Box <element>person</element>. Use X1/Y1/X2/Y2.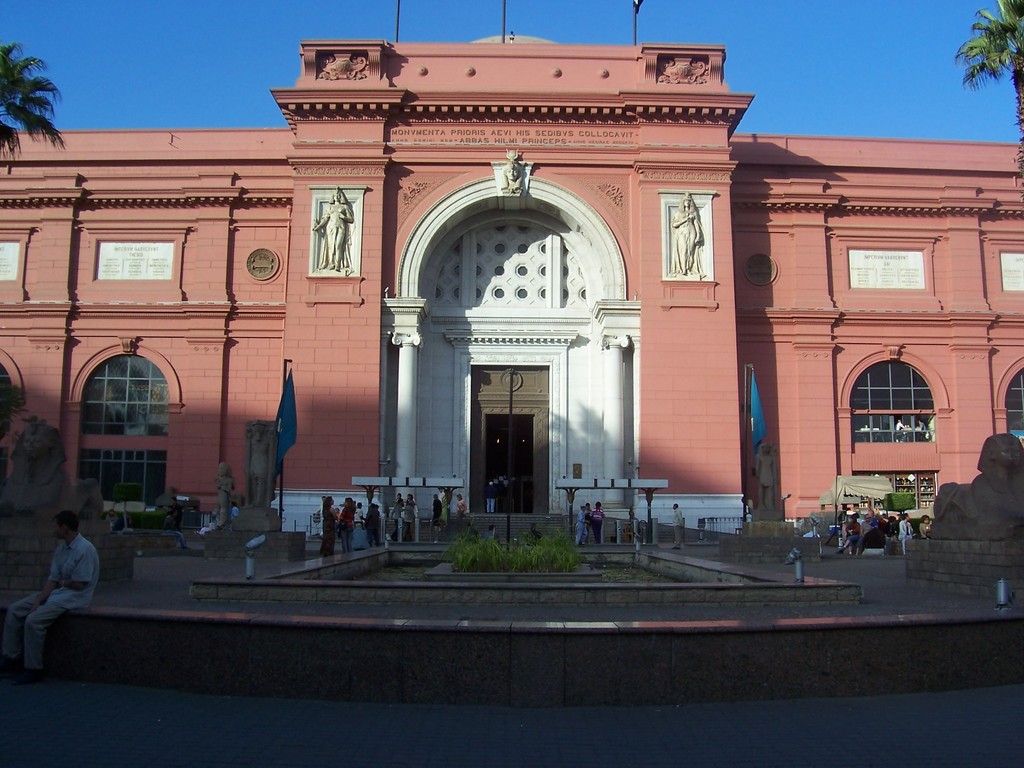
320/497/341/554.
